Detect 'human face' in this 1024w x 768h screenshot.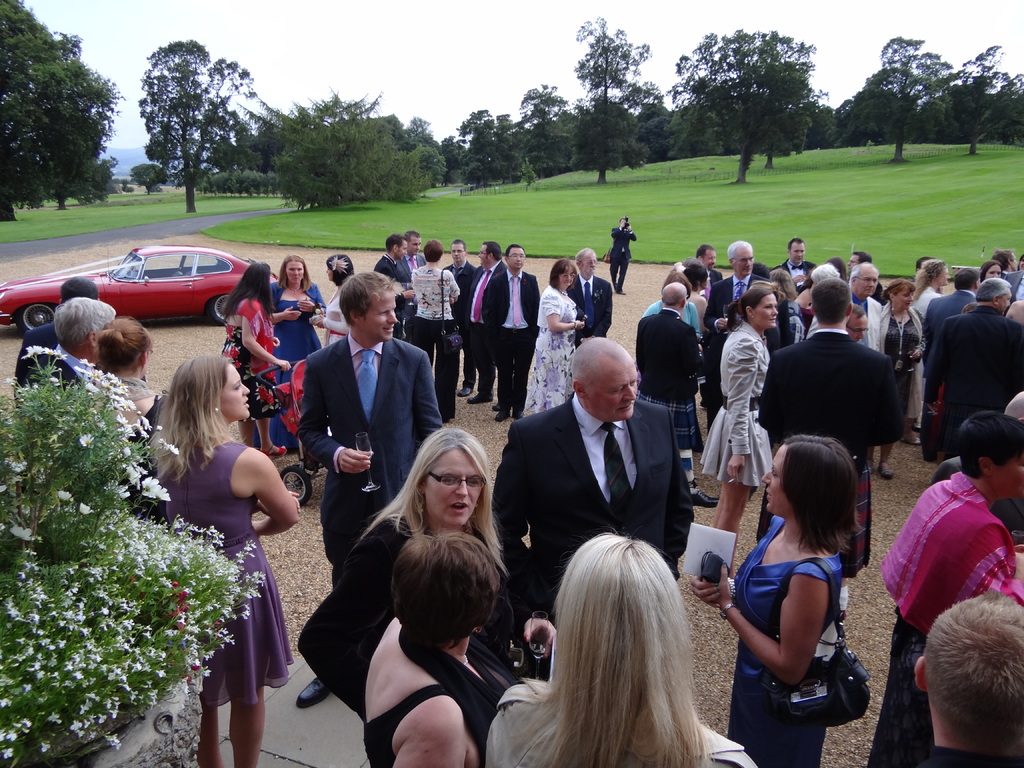
Detection: 408, 238, 417, 253.
